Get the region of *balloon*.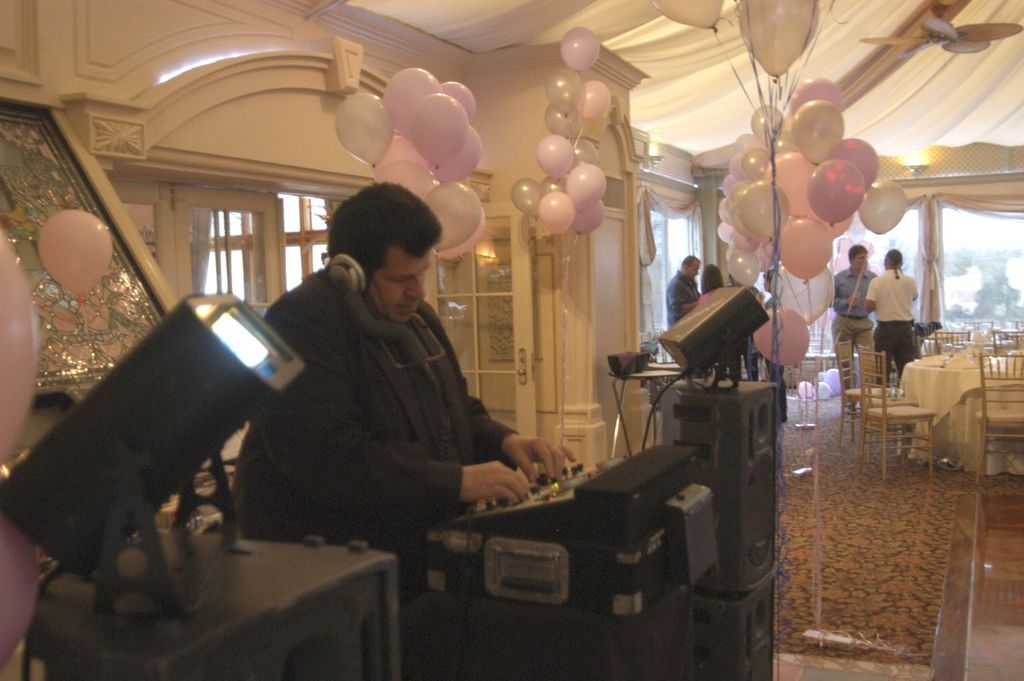
371:133:432:184.
